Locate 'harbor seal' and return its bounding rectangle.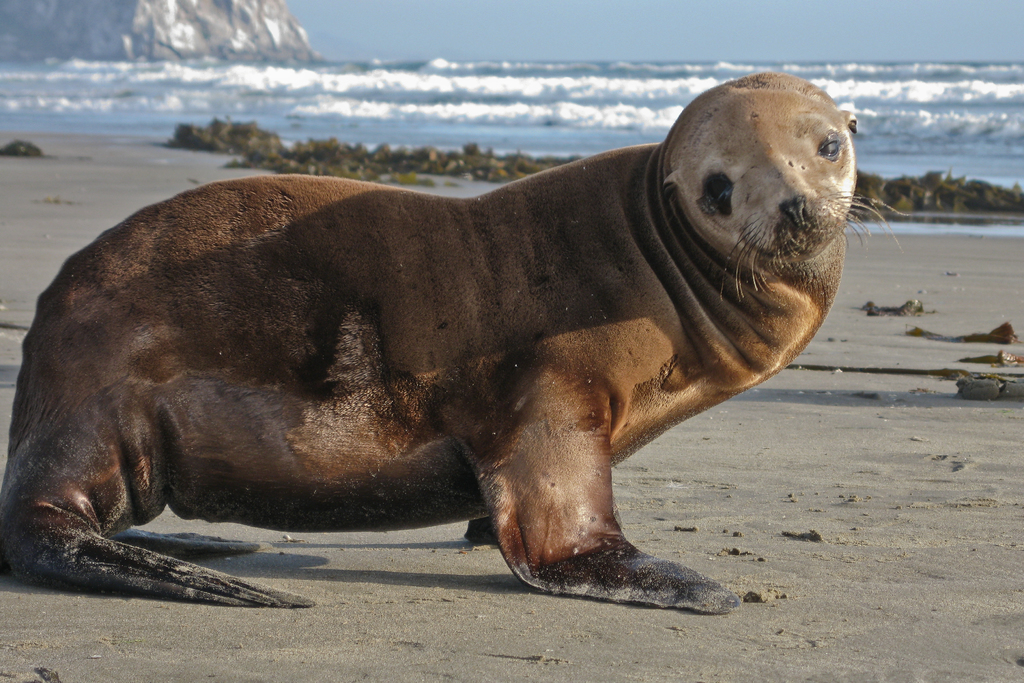
0 73 893 618.
